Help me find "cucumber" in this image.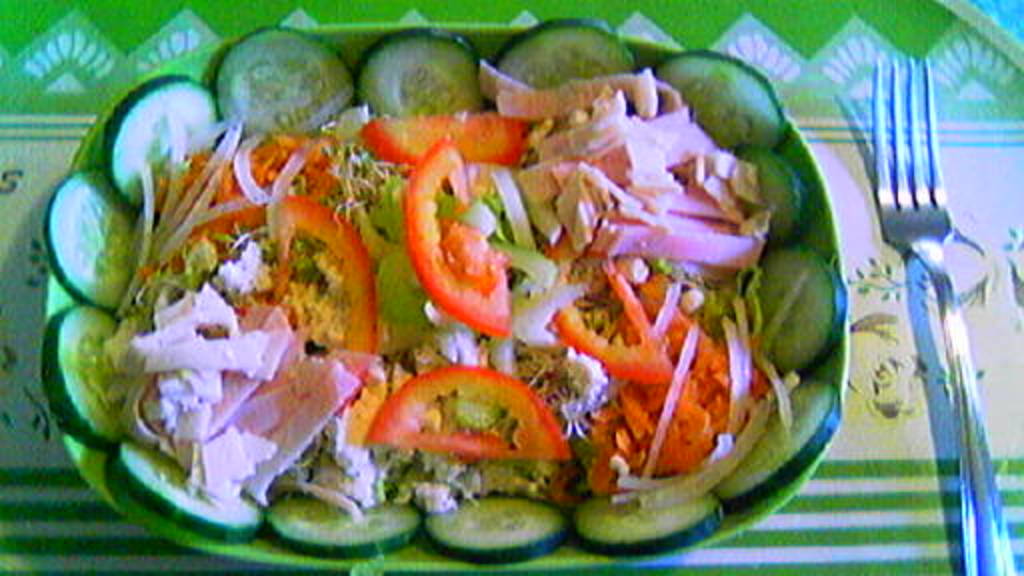
Found it: 424/484/576/562.
